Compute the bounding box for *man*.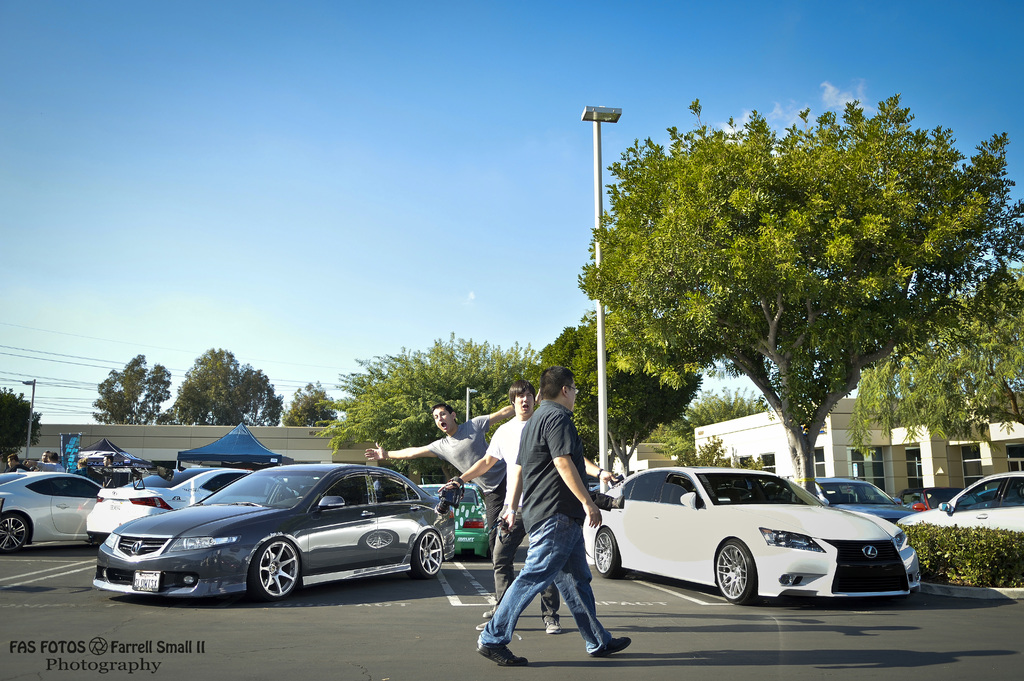
(left=24, top=447, right=74, bottom=477).
